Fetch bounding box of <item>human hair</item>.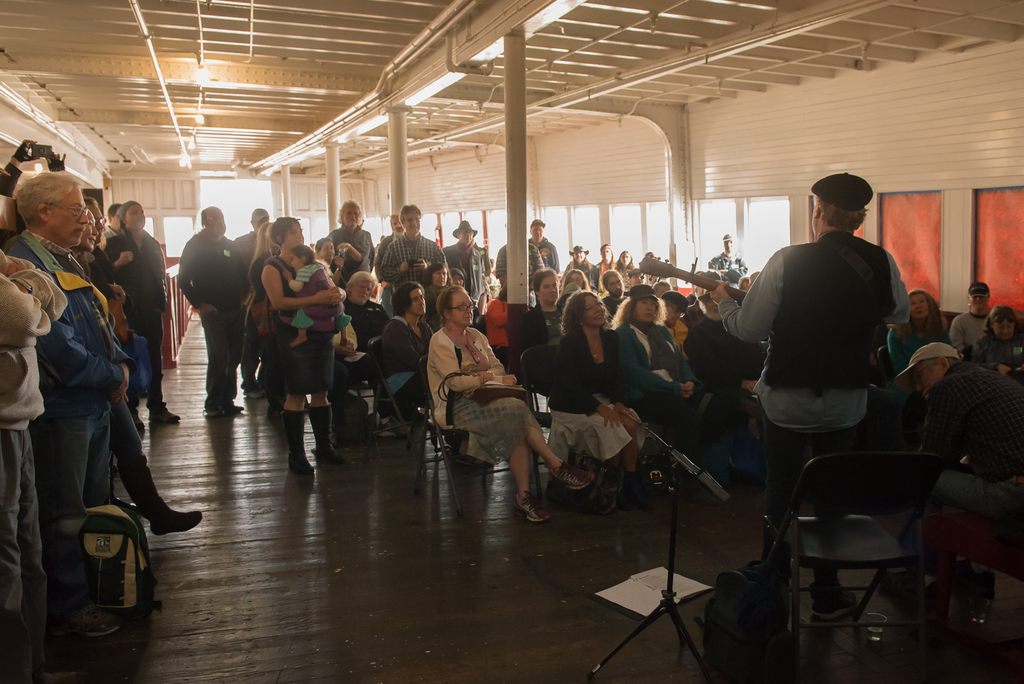
Bbox: <box>345,270,376,298</box>.
